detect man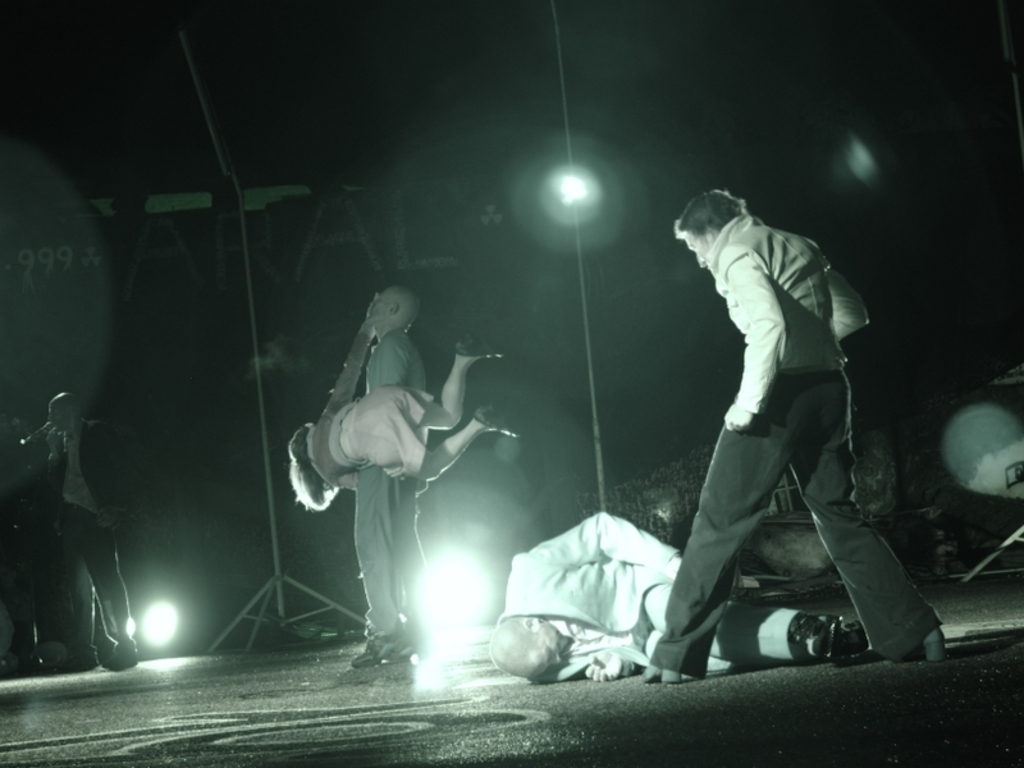
41/383/132/677
